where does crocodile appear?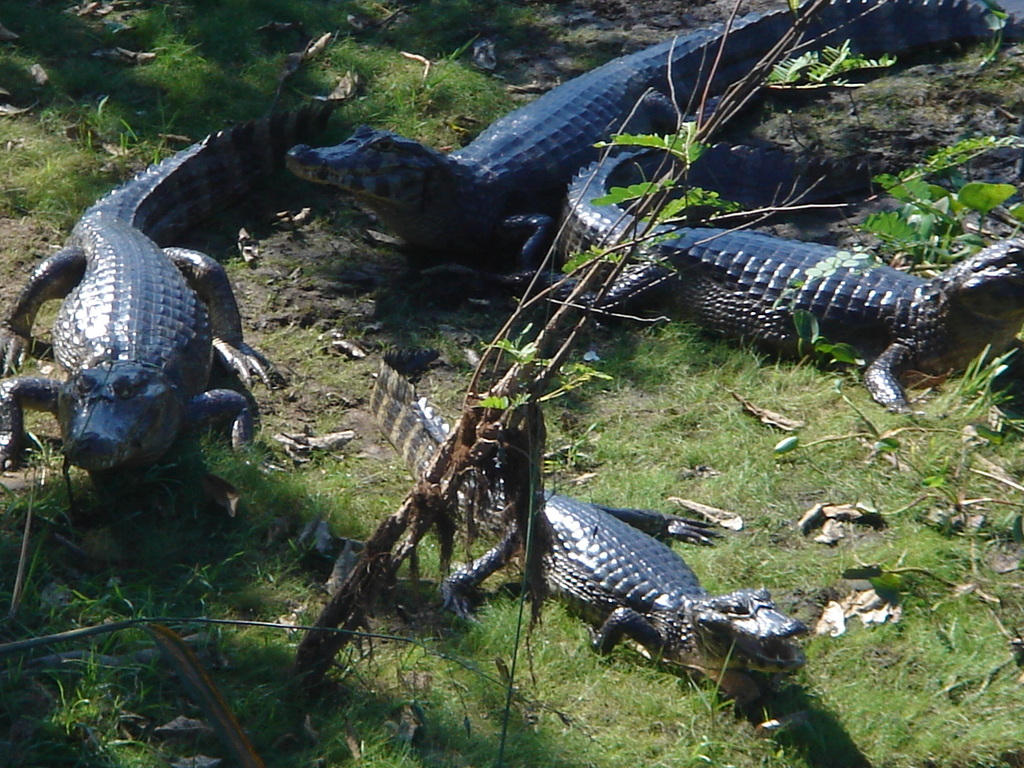
Appears at box(370, 349, 807, 675).
